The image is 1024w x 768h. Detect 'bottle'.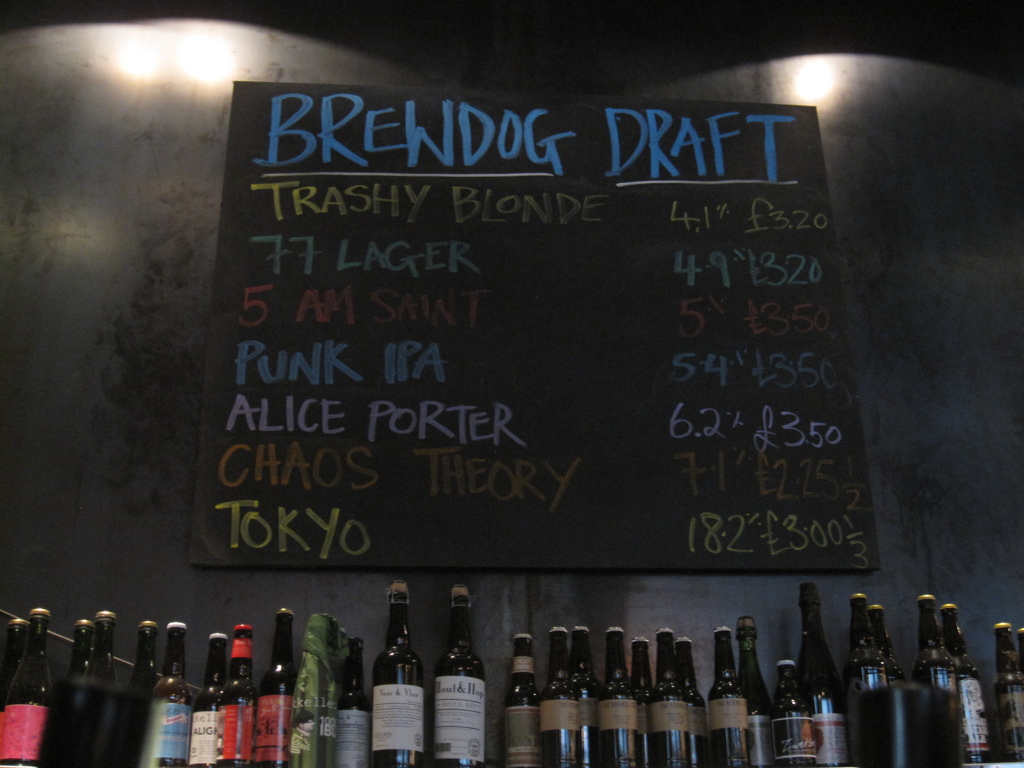
Detection: {"left": 260, "top": 608, "right": 300, "bottom": 767}.
